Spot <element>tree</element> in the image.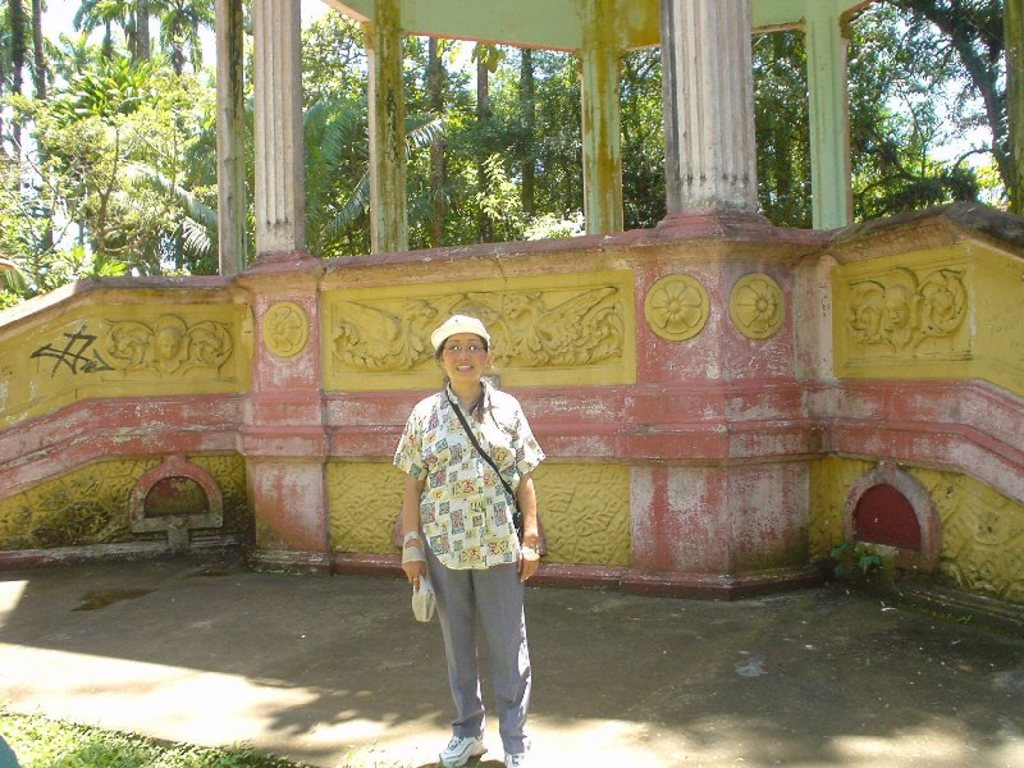
<element>tree</element> found at bbox(0, 0, 60, 283).
